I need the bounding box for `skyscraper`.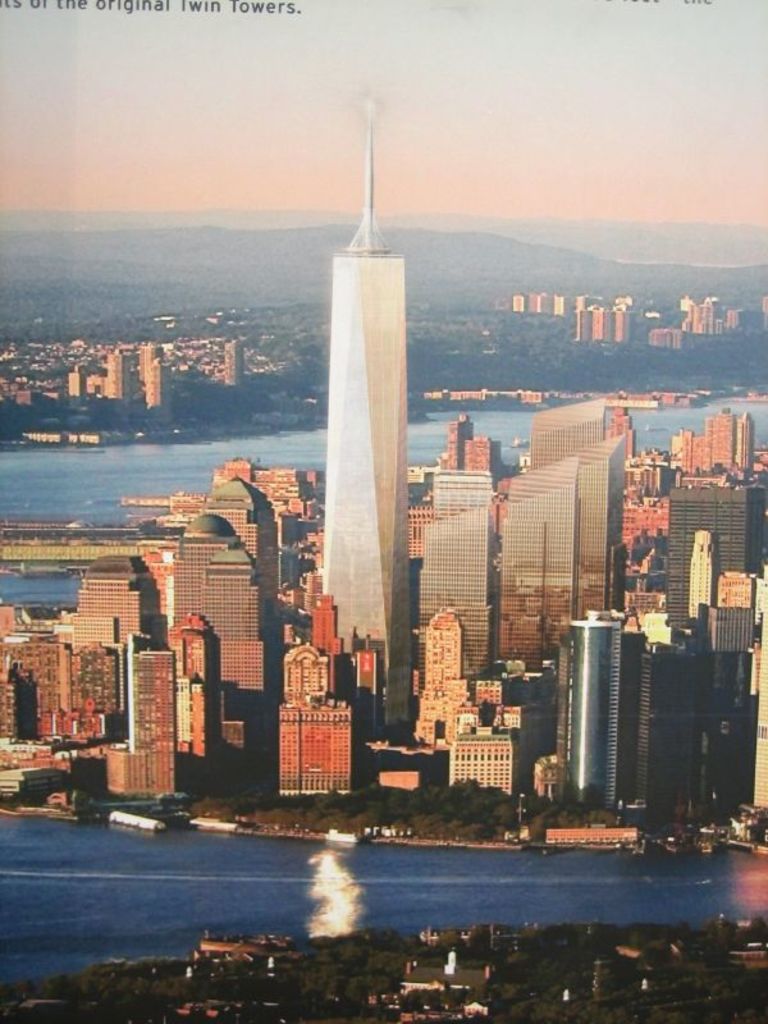
Here it is: left=644, top=605, right=767, bottom=824.
